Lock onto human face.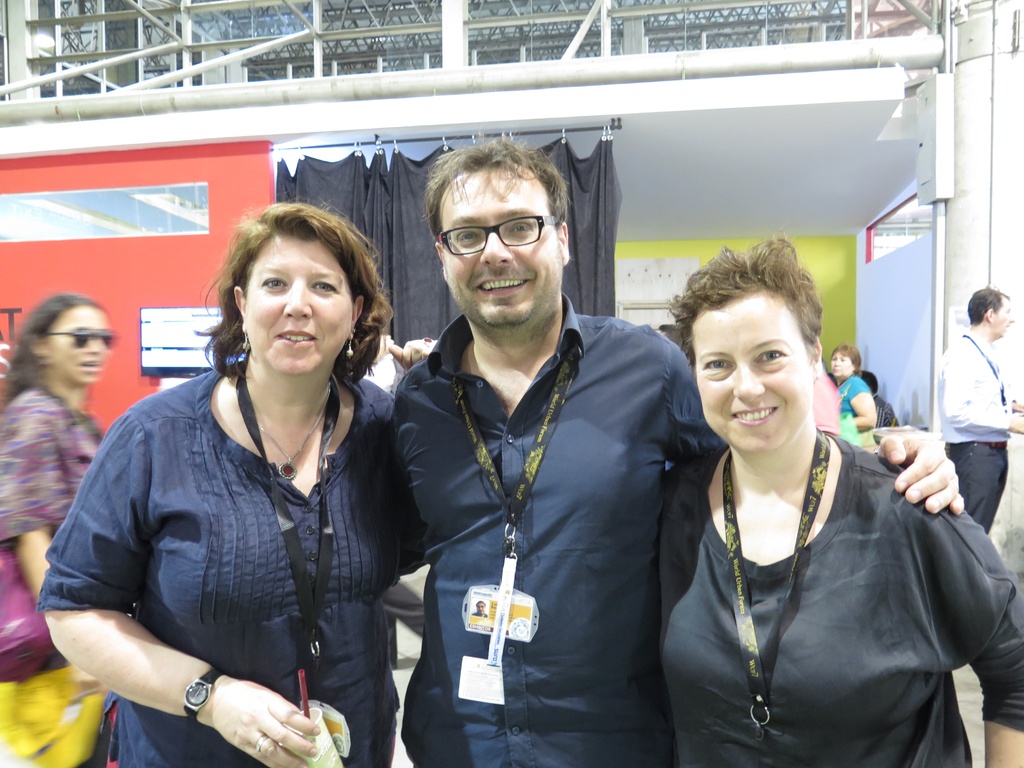
Locked: 438 168 559 305.
